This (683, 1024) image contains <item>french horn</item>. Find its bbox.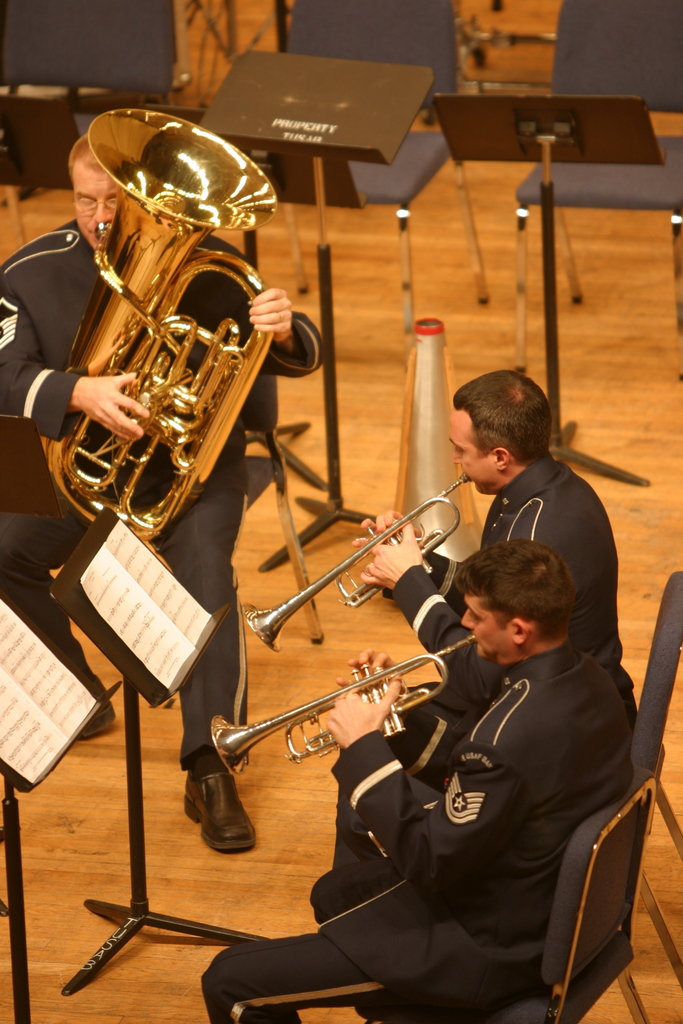
(210, 632, 484, 778).
